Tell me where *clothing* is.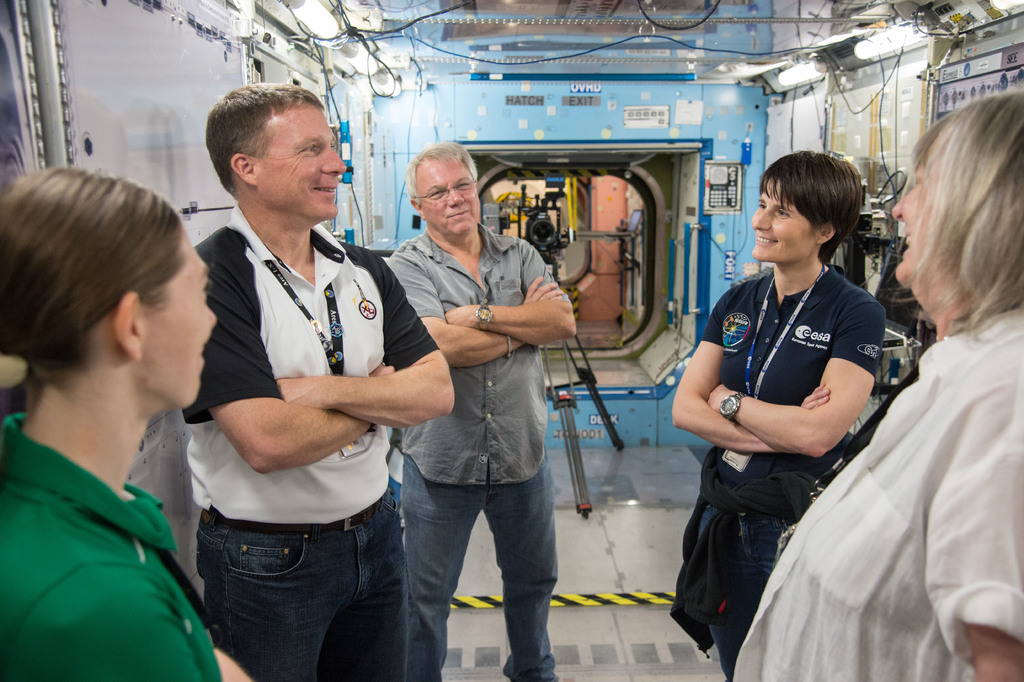
*clothing* is at 0/406/221/681.
